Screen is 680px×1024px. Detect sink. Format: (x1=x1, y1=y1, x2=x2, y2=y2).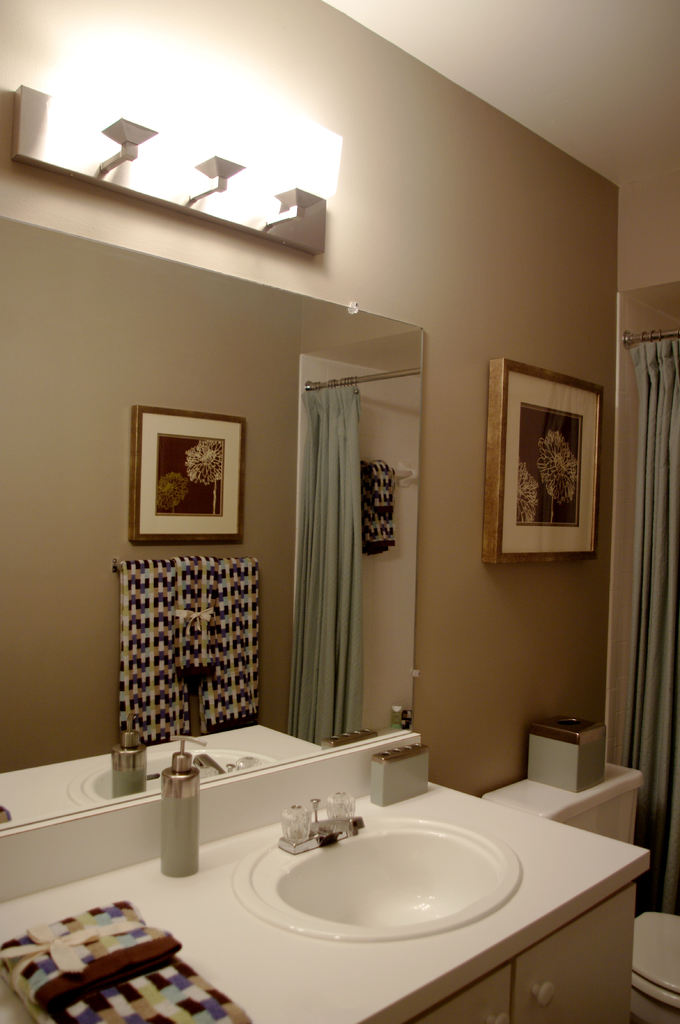
(x1=232, y1=792, x2=522, y2=948).
